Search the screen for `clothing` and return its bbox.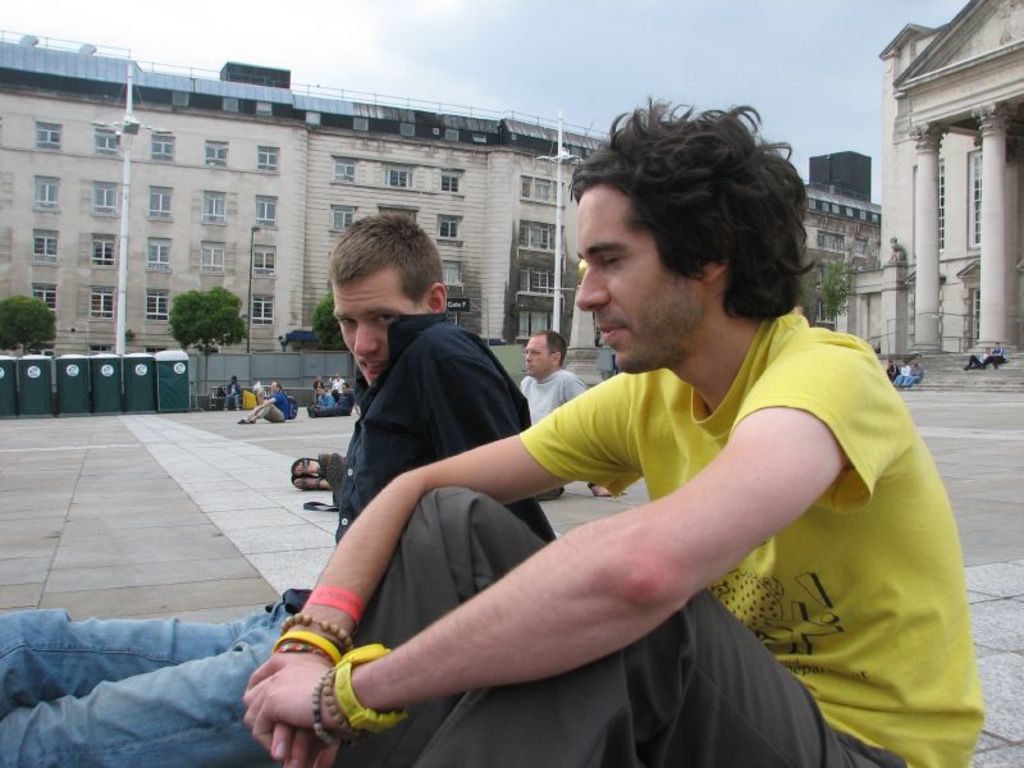
Found: locate(248, 384, 266, 397).
